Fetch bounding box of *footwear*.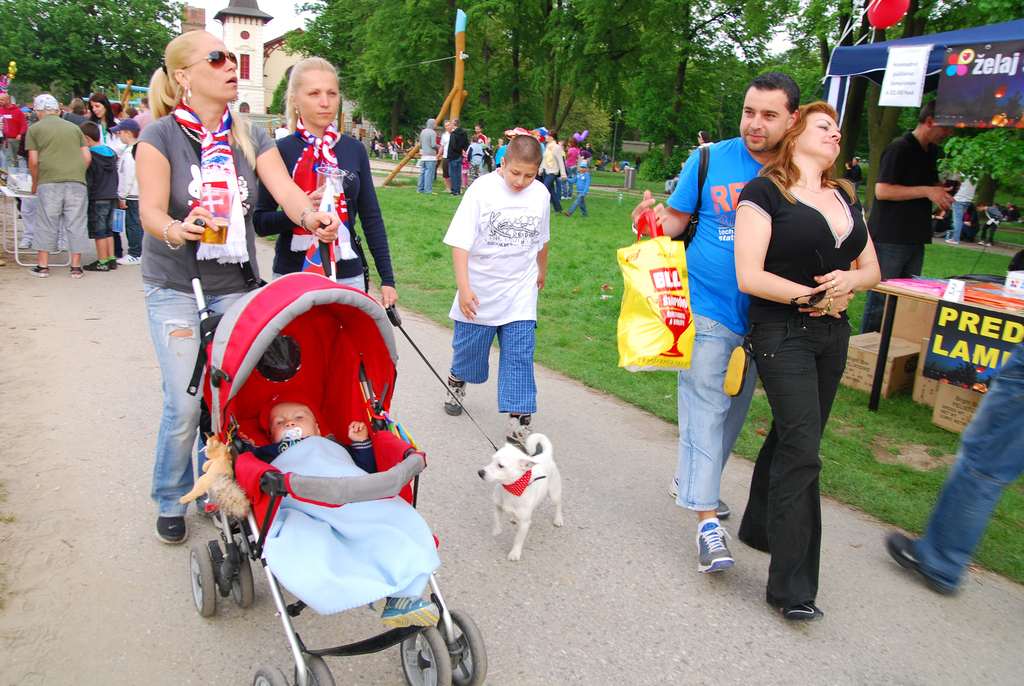
Bbox: bbox=[696, 518, 732, 572].
